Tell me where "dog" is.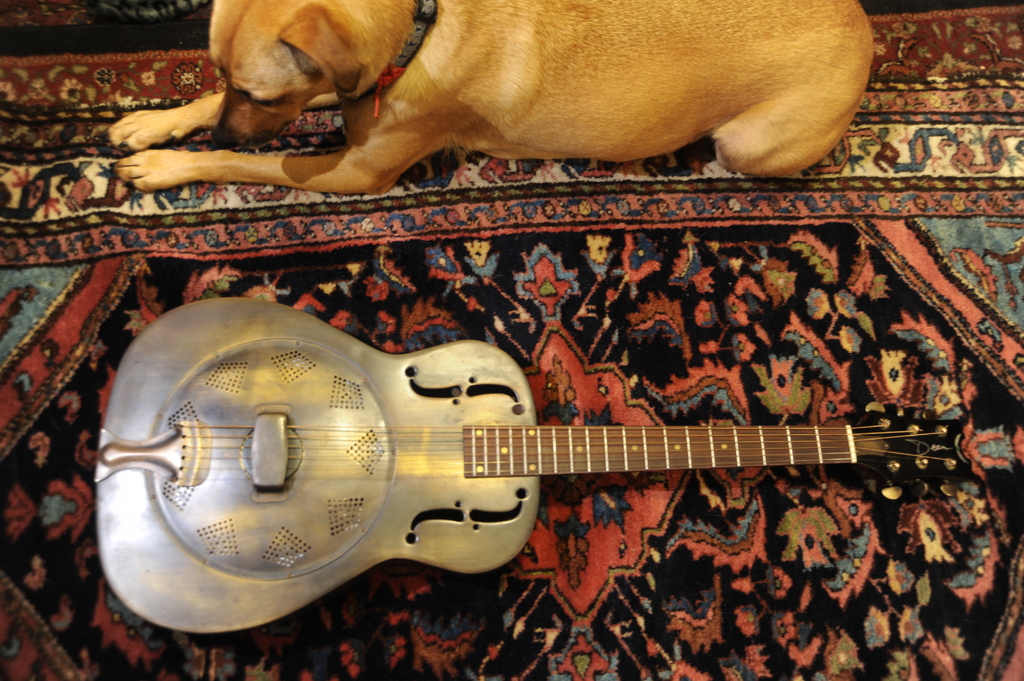
"dog" is at 104, 0, 874, 195.
